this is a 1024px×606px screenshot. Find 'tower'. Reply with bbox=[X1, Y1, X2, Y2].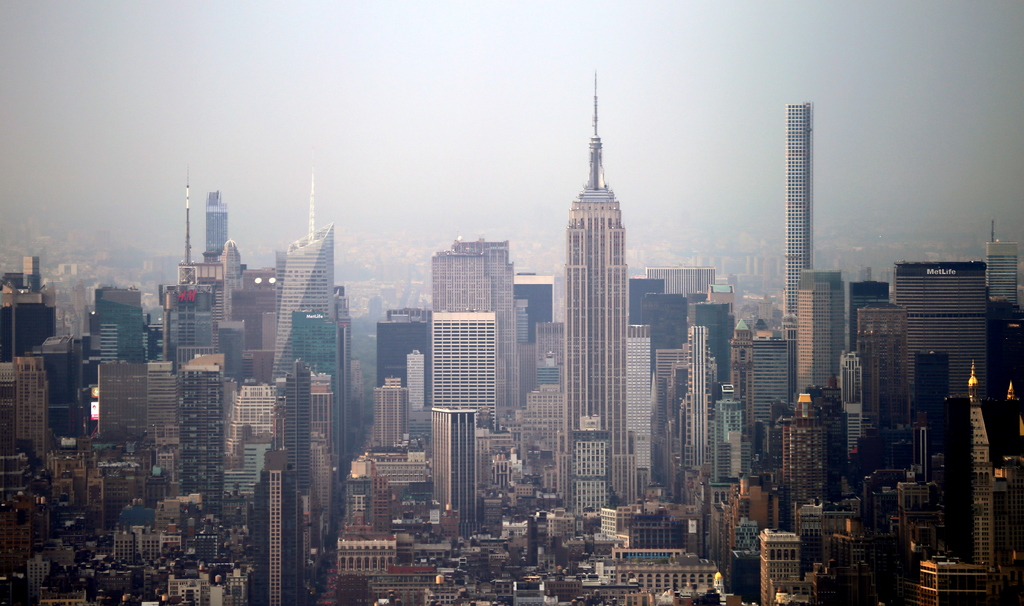
bbox=[518, 275, 552, 343].
